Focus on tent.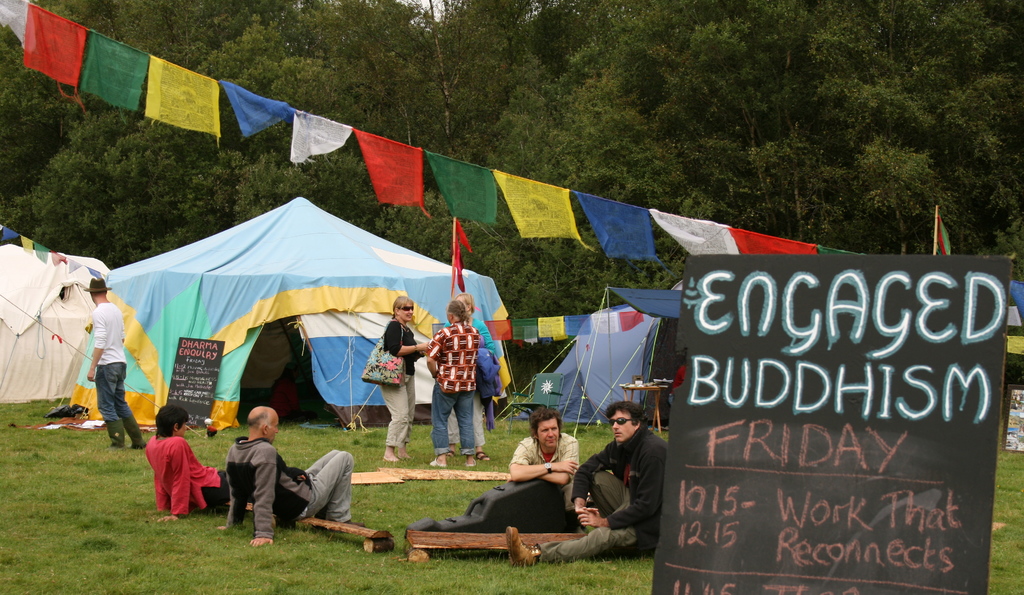
Focused at rect(90, 194, 506, 435).
